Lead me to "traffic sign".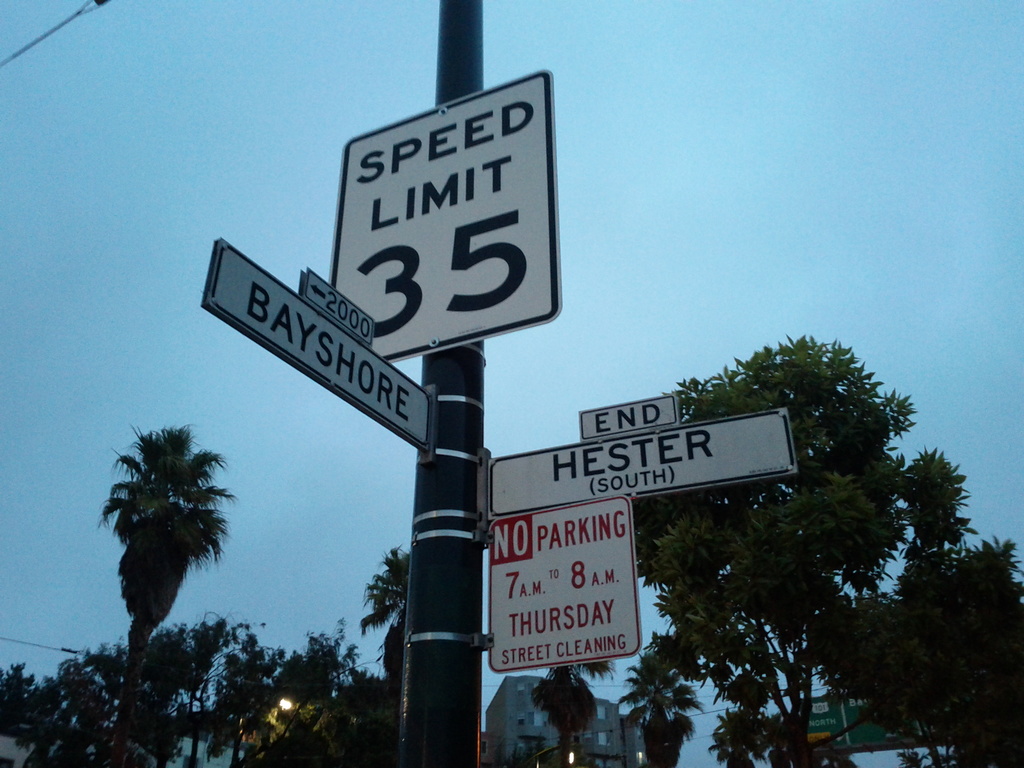
Lead to 303,268,374,344.
